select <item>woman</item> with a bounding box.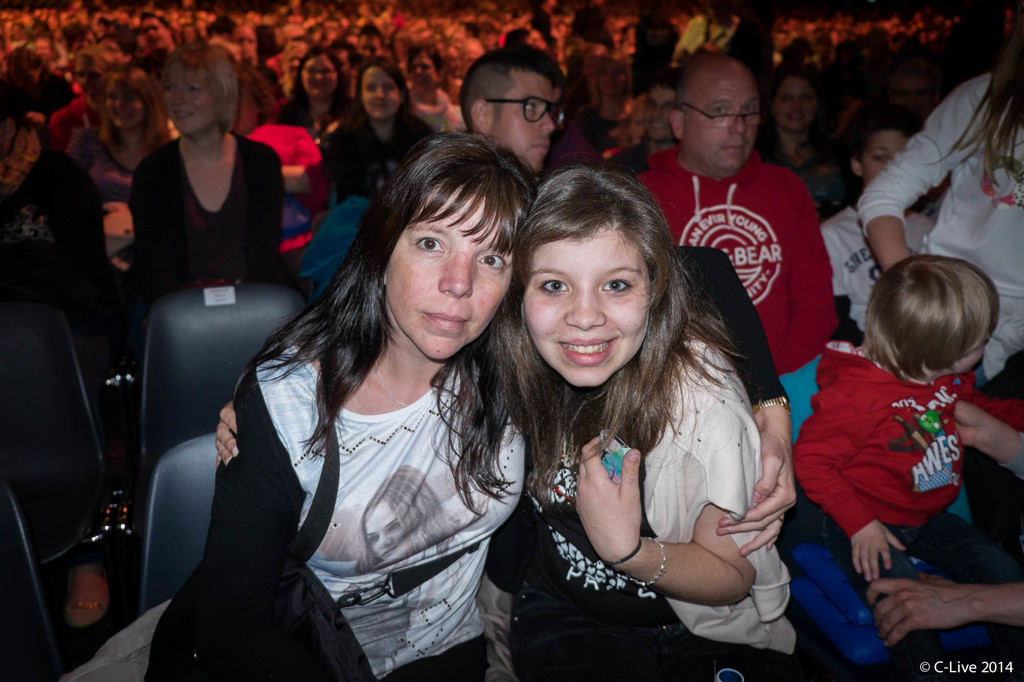
bbox=[280, 47, 358, 136].
